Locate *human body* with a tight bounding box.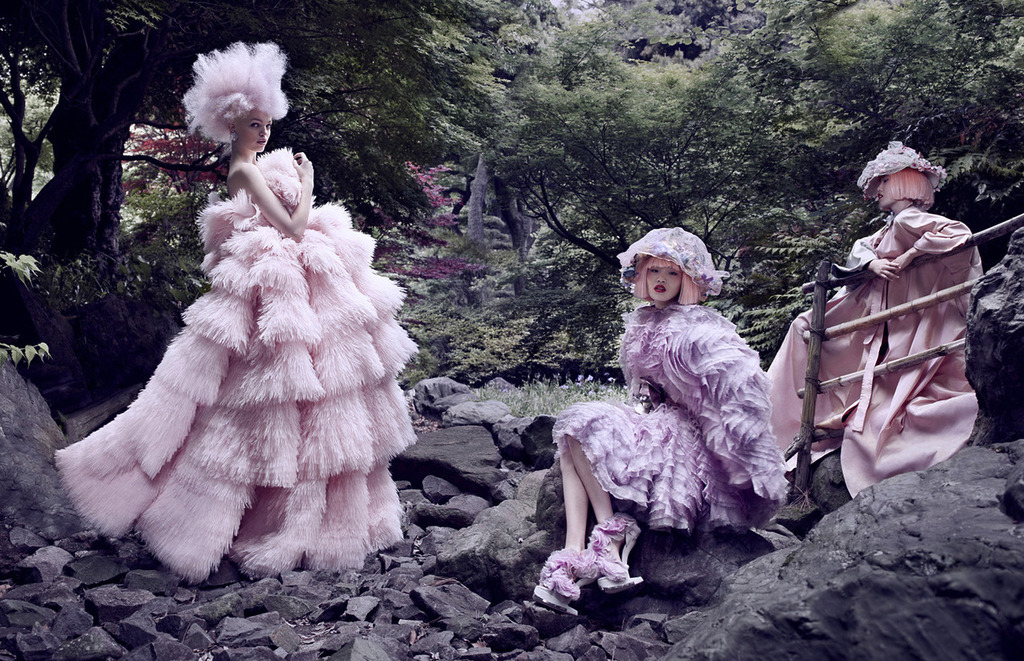
x1=802, y1=148, x2=986, y2=508.
